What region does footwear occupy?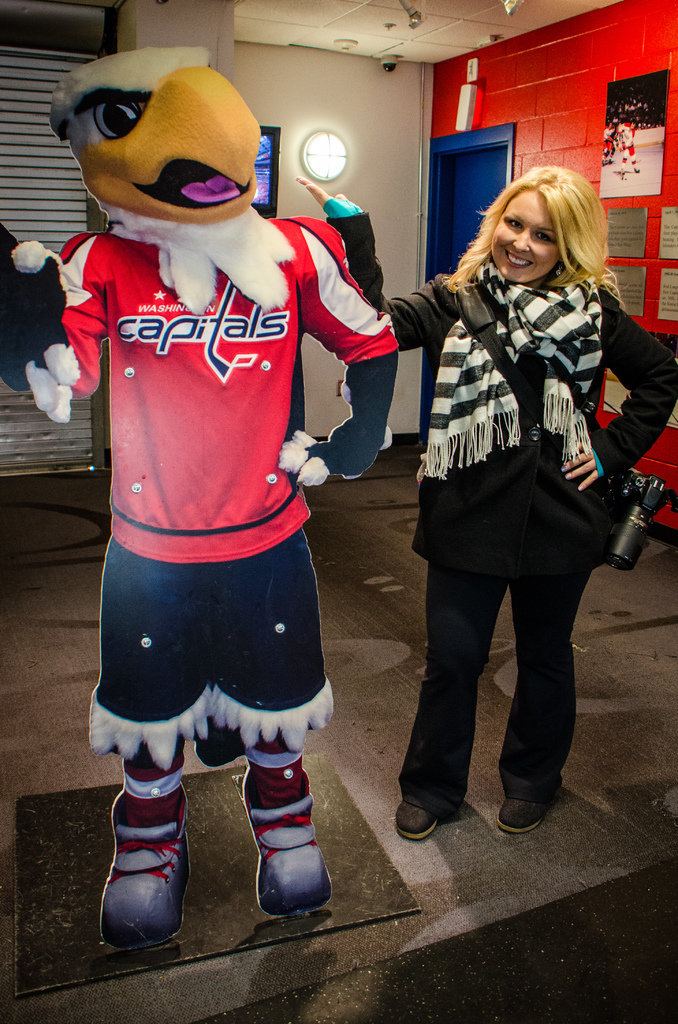
{"left": 95, "top": 764, "right": 191, "bottom": 959}.
